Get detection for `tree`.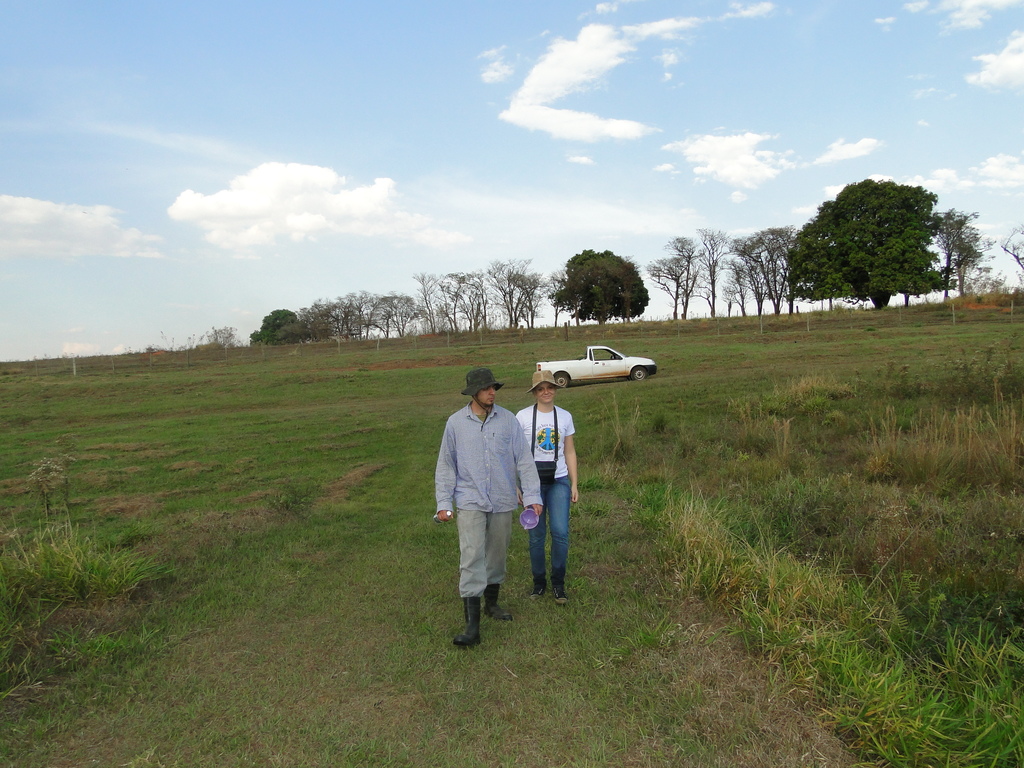
Detection: rect(445, 273, 493, 333).
